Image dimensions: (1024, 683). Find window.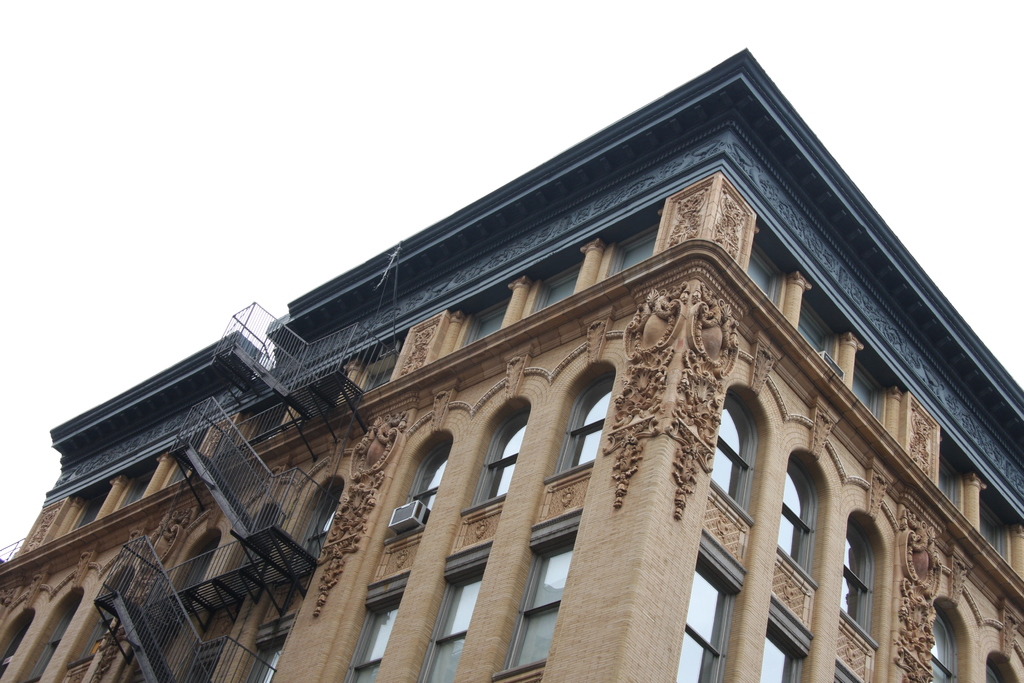
<bbox>674, 562, 729, 682</bbox>.
